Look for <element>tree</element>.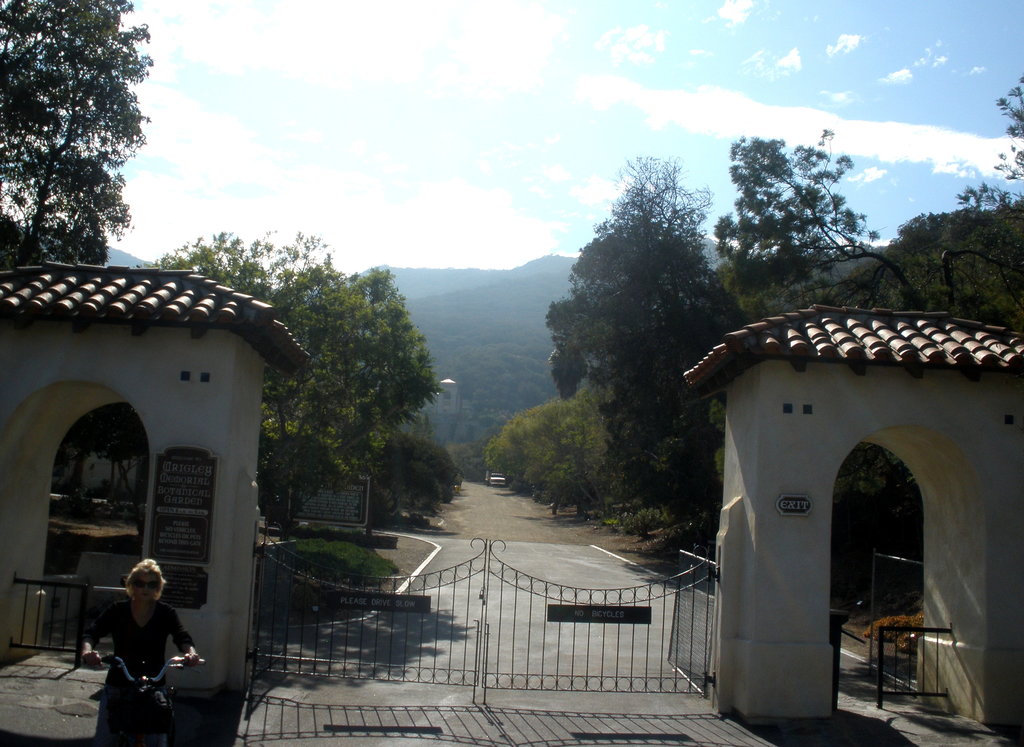
Found: 493/402/608/516.
